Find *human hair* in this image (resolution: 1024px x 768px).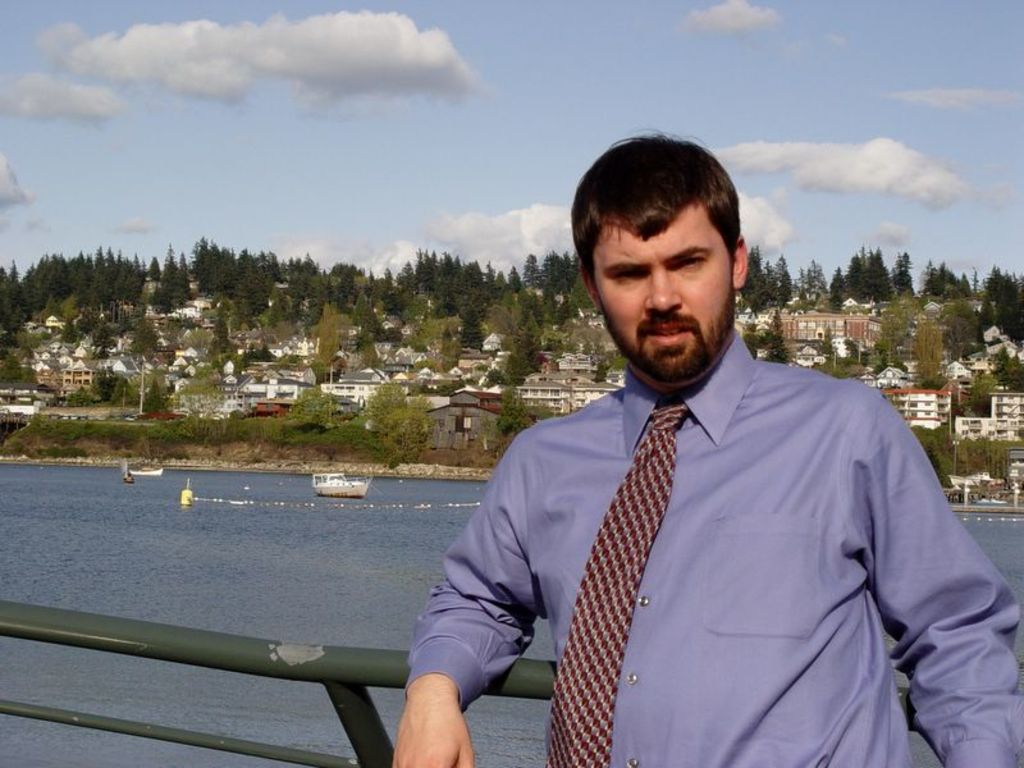
[x1=571, y1=128, x2=748, y2=321].
